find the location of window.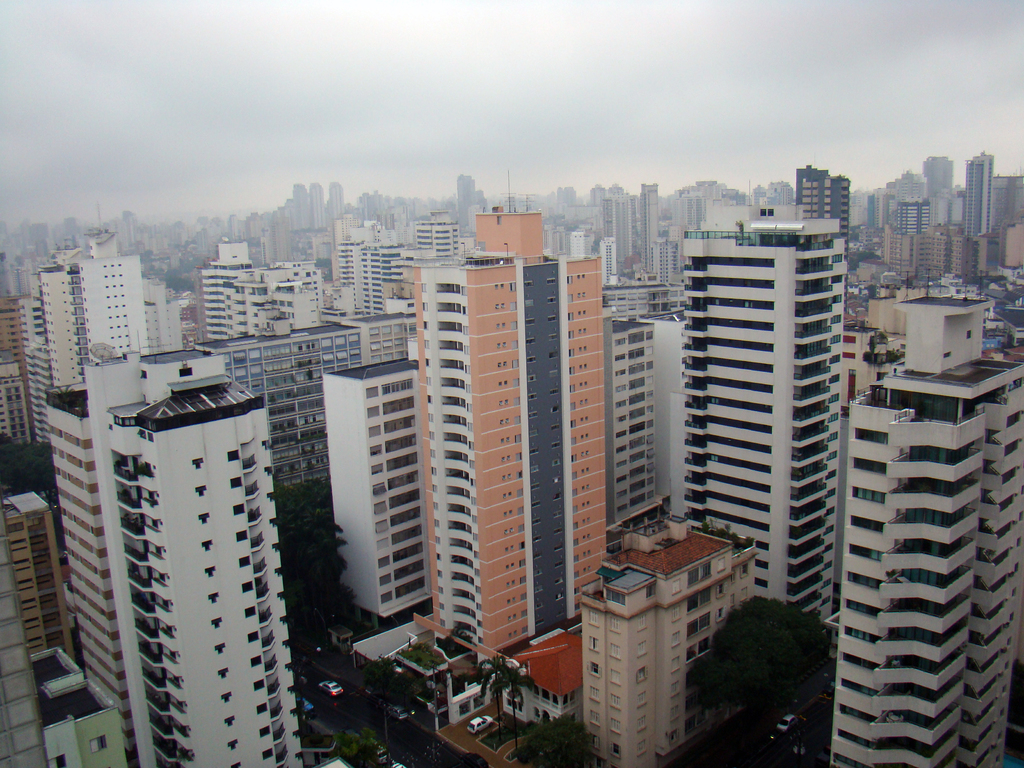
Location: 589 687 602 703.
